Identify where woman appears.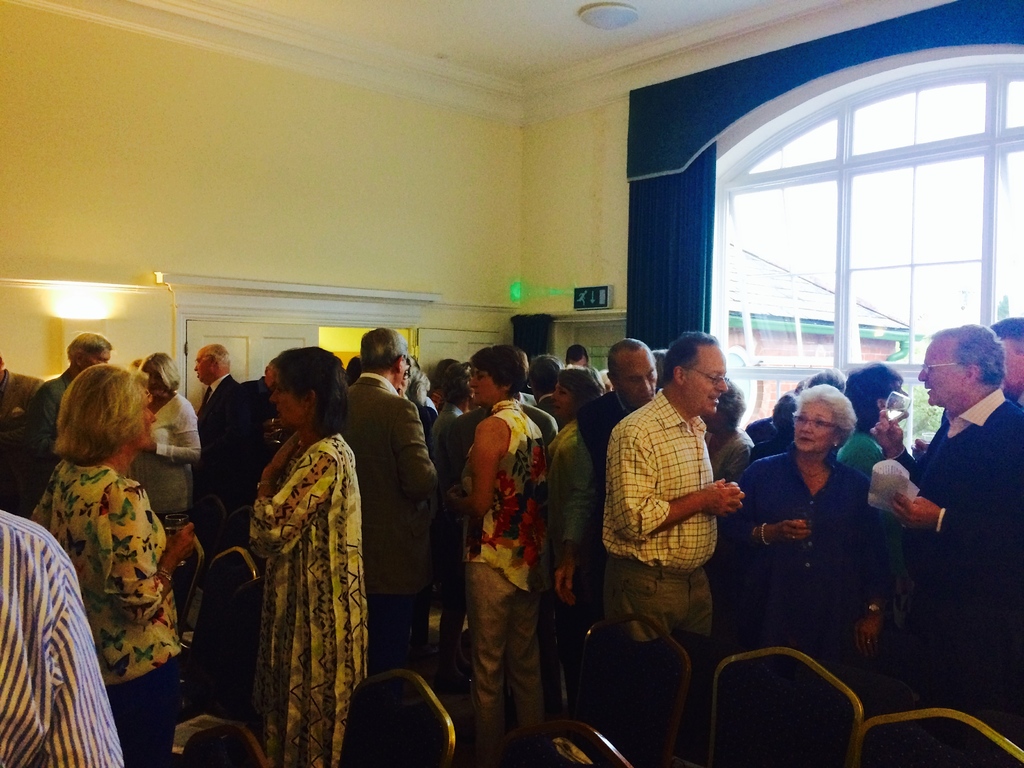
Appears at rect(208, 340, 366, 756).
